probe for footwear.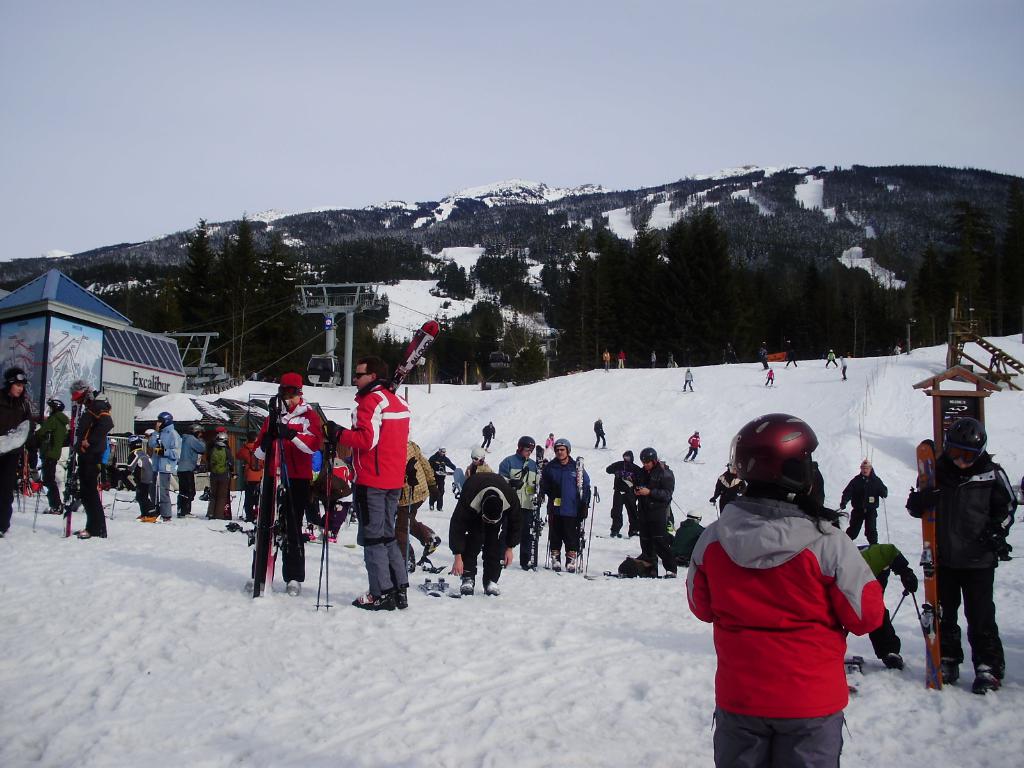
Probe result: l=936, t=659, r=961, b=687.
